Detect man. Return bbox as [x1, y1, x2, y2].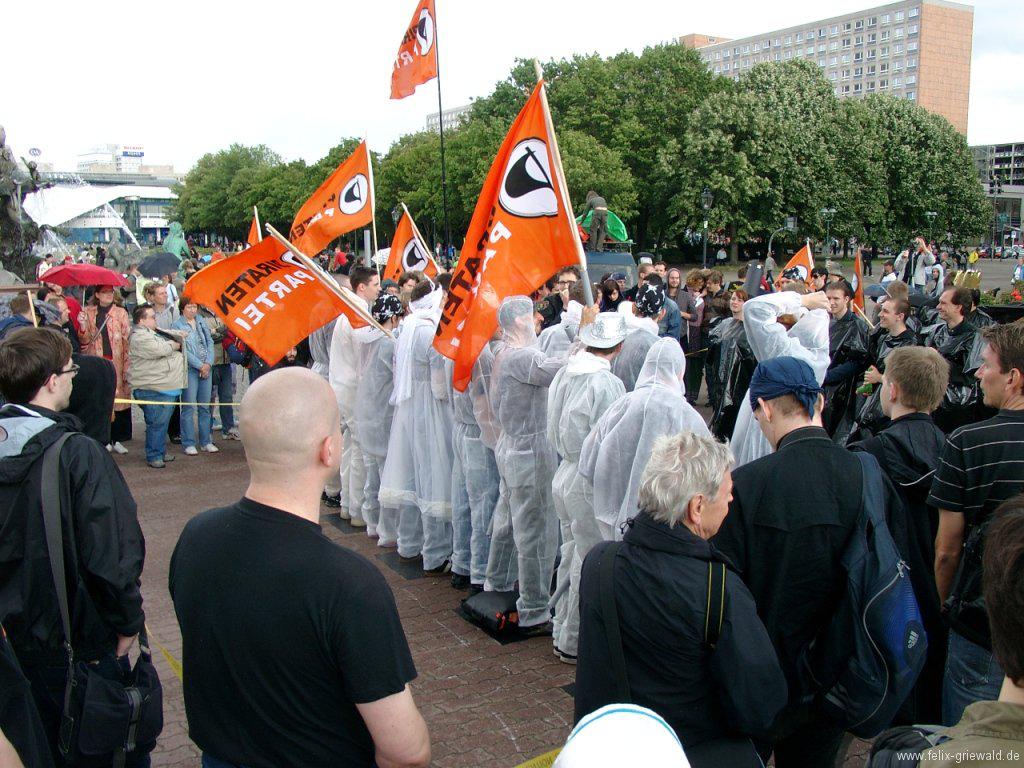
[559, 425, 797, 767].
